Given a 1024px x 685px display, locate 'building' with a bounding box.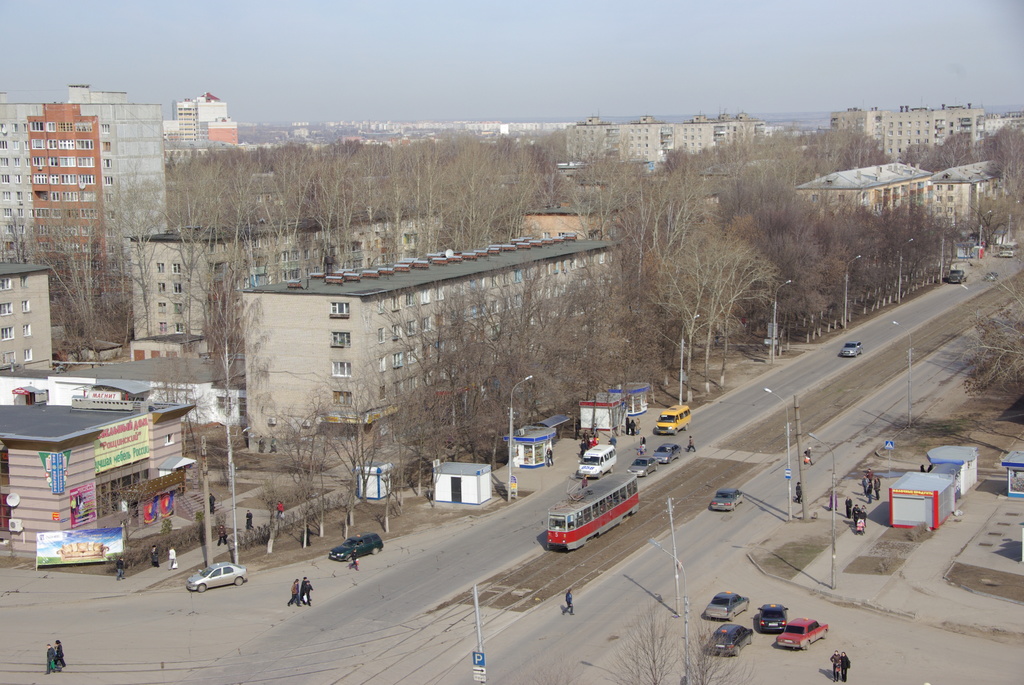
Located: (x1=0, y1=84, x2=164, y2=326).
